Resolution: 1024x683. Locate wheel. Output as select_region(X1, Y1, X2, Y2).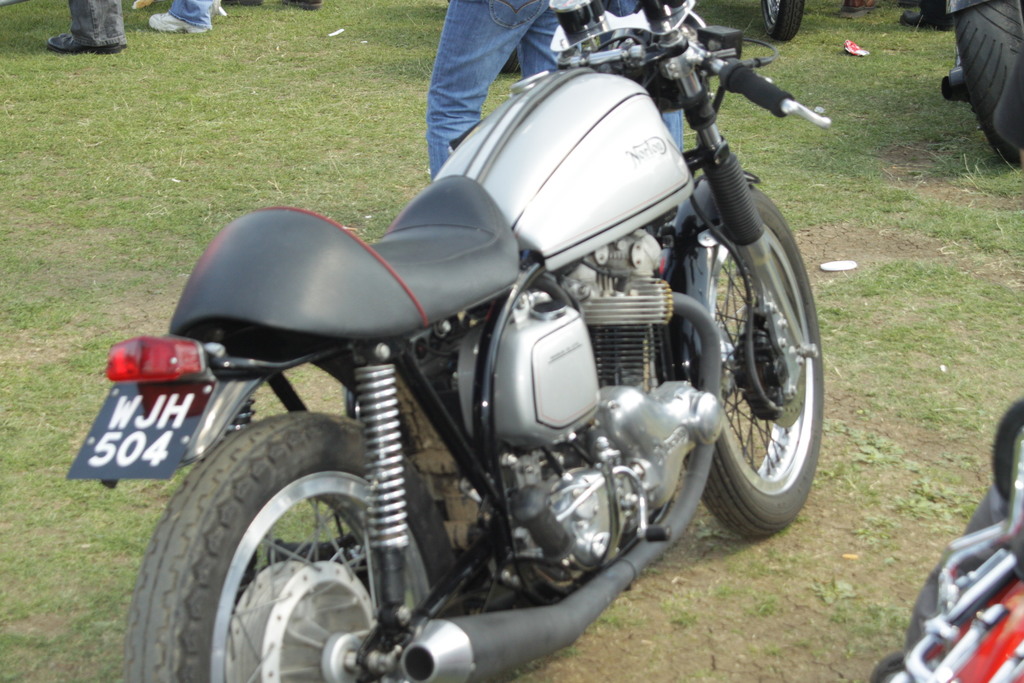
select_region(950, 0, 1023, 168).
